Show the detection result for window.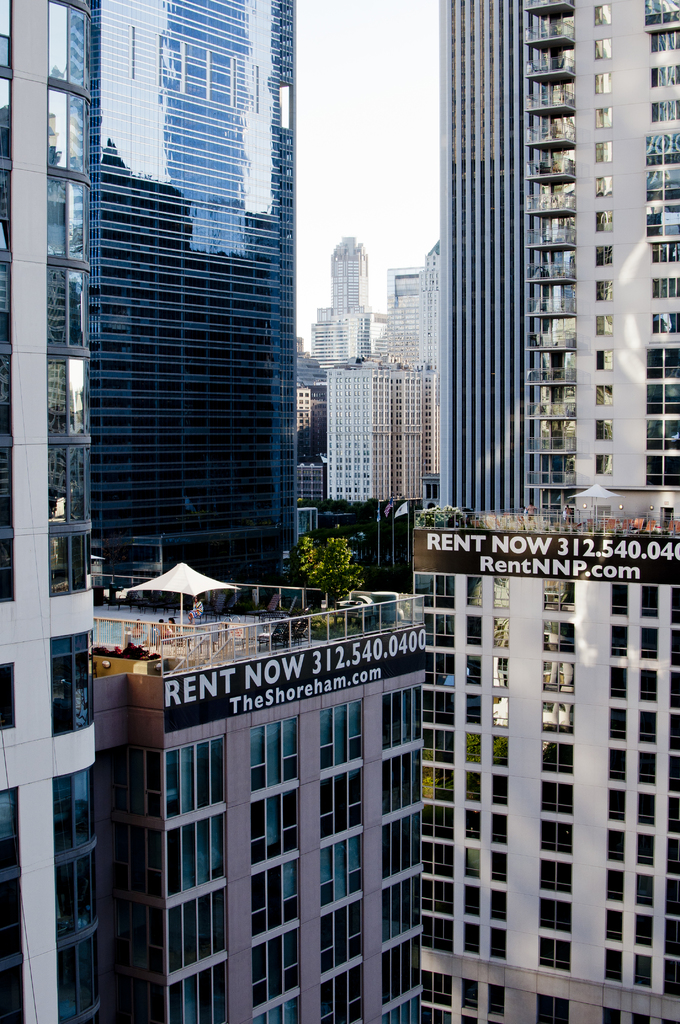
[left=458, top=980, right=476, bottom=1007].
